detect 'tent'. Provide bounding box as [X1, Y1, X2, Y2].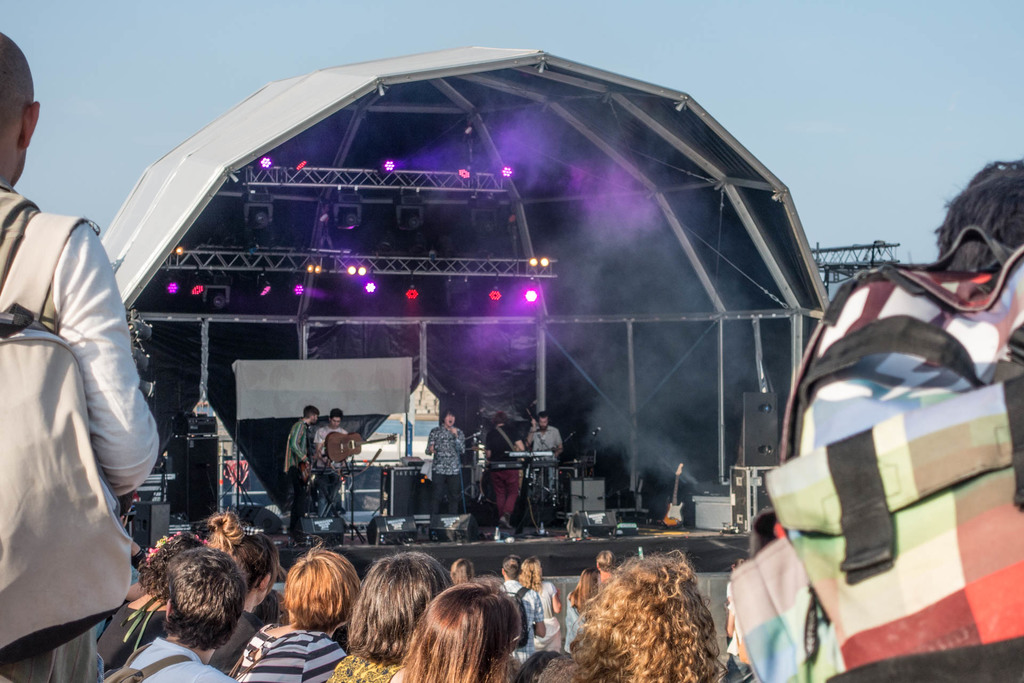
[40, 47, 895, 567].
